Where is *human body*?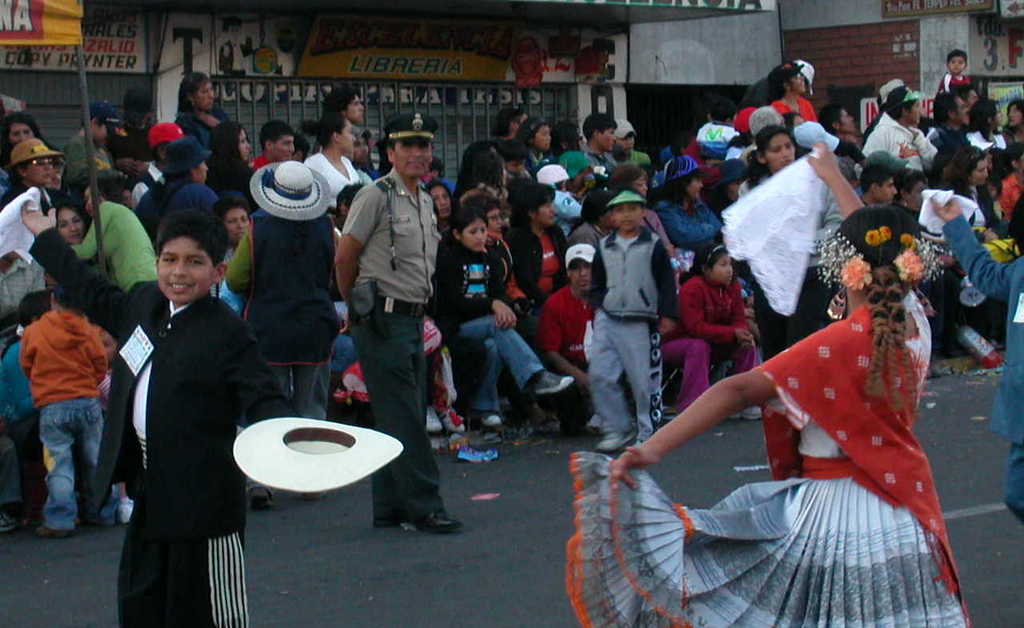
box(940, 144, 1008, 344).
